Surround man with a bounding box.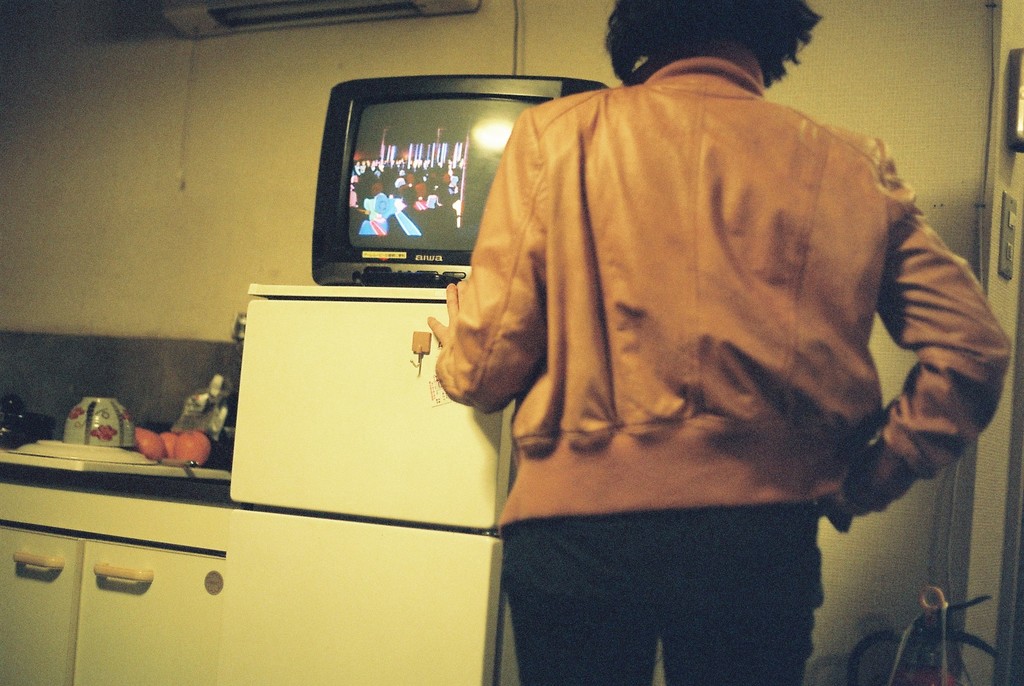
{"x1": 422, "y1": 5, "x2": 1013, "y2": 685}.
